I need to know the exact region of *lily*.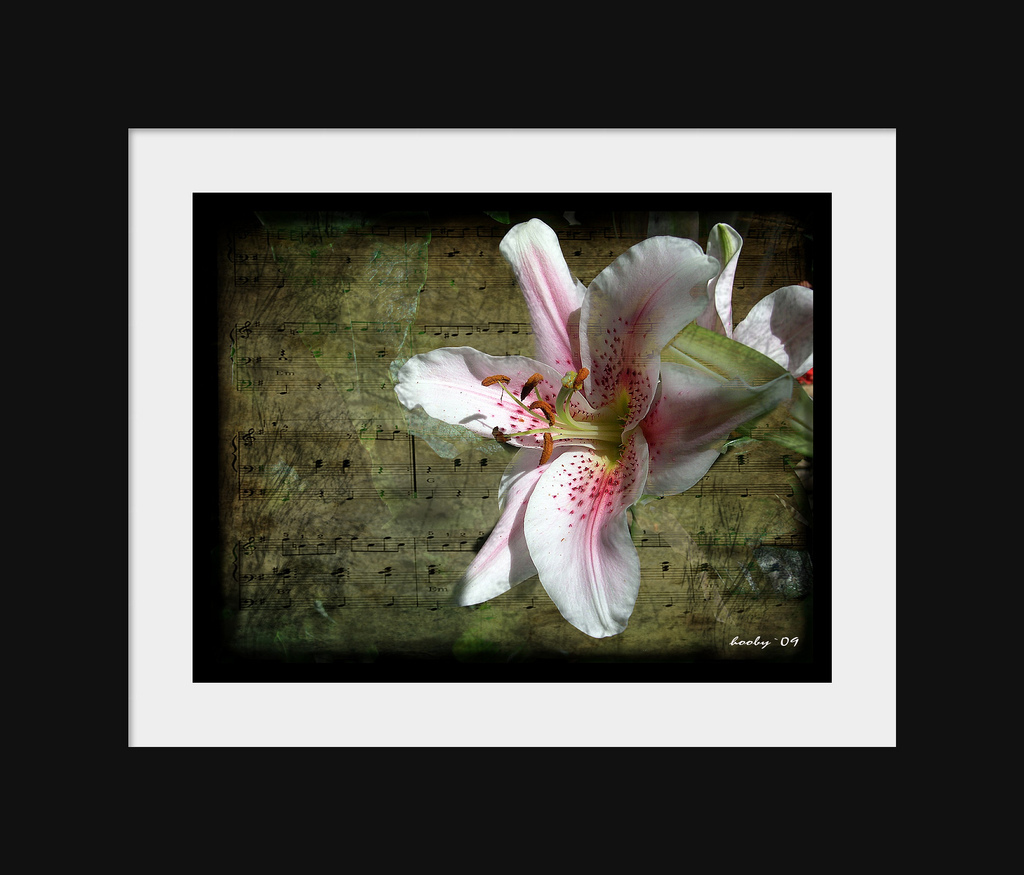
Region: pyautogui.locateOnScreen(388, 216, 812, 642).
